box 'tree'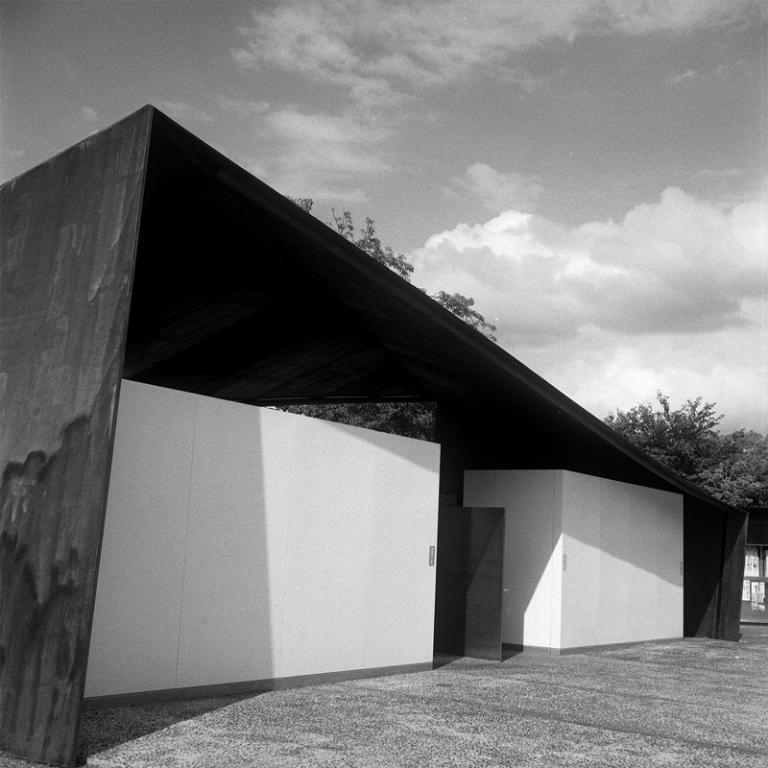
x1=609, y1=384, x2=767, y2=506
